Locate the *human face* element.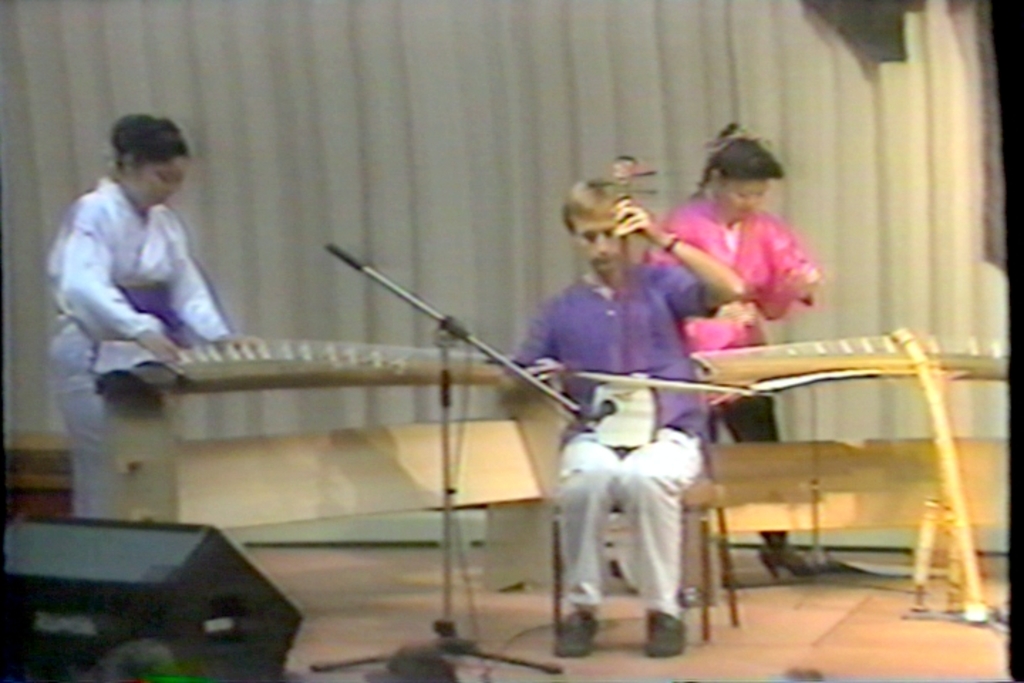
Element bbox: select_region(138, 152, 192, 208).
